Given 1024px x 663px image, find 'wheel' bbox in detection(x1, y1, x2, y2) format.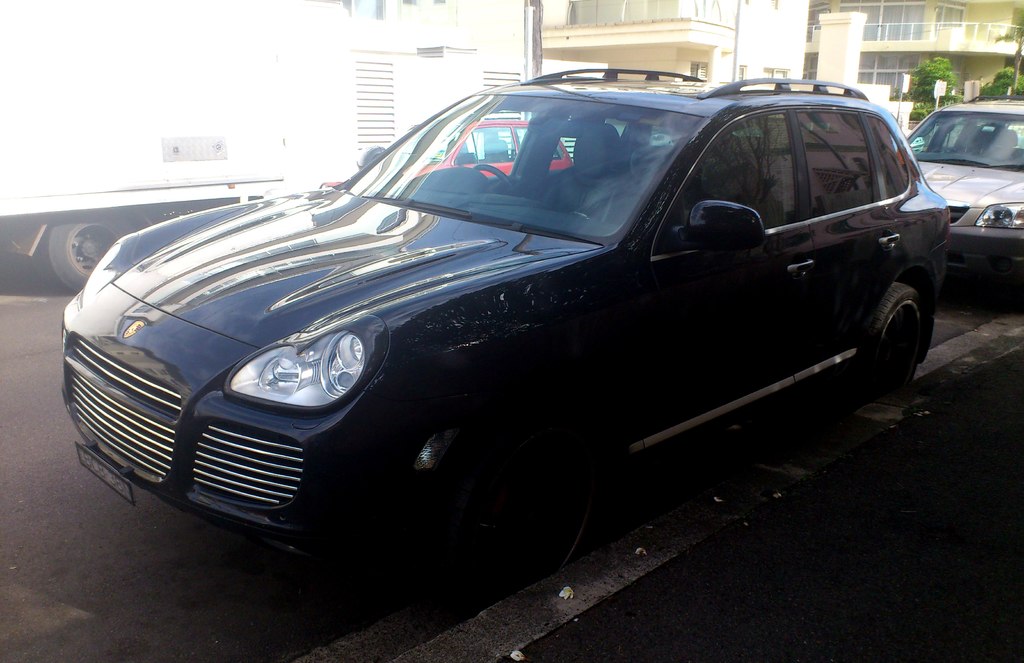
detection(856, 269, 929, 397).
